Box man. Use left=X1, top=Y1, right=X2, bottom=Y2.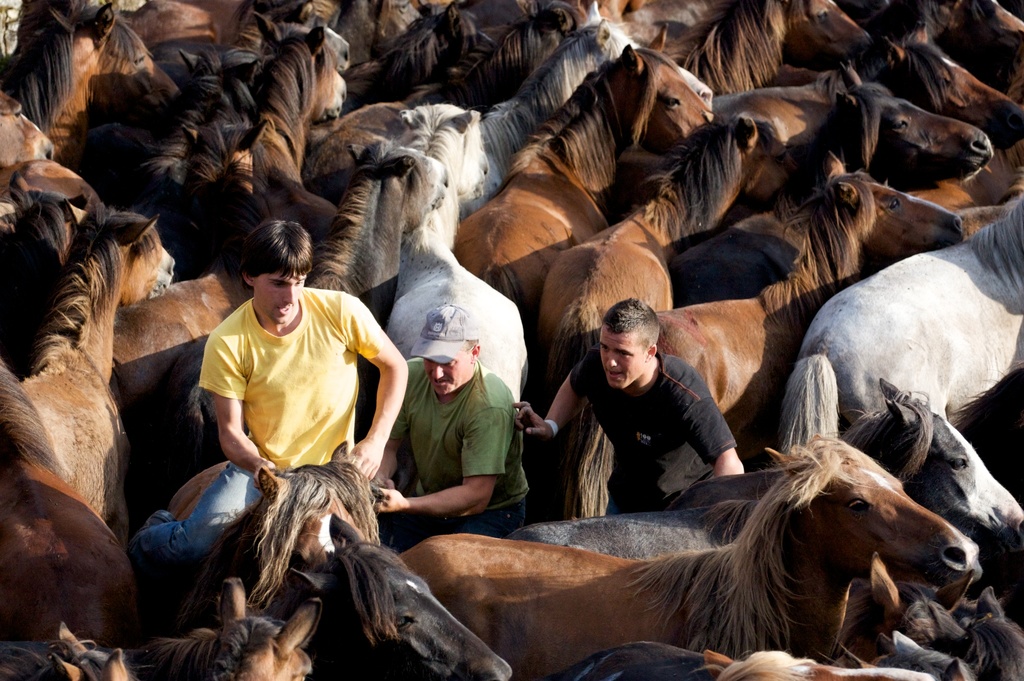
left=166, top=232, right=414, bottom=531.
